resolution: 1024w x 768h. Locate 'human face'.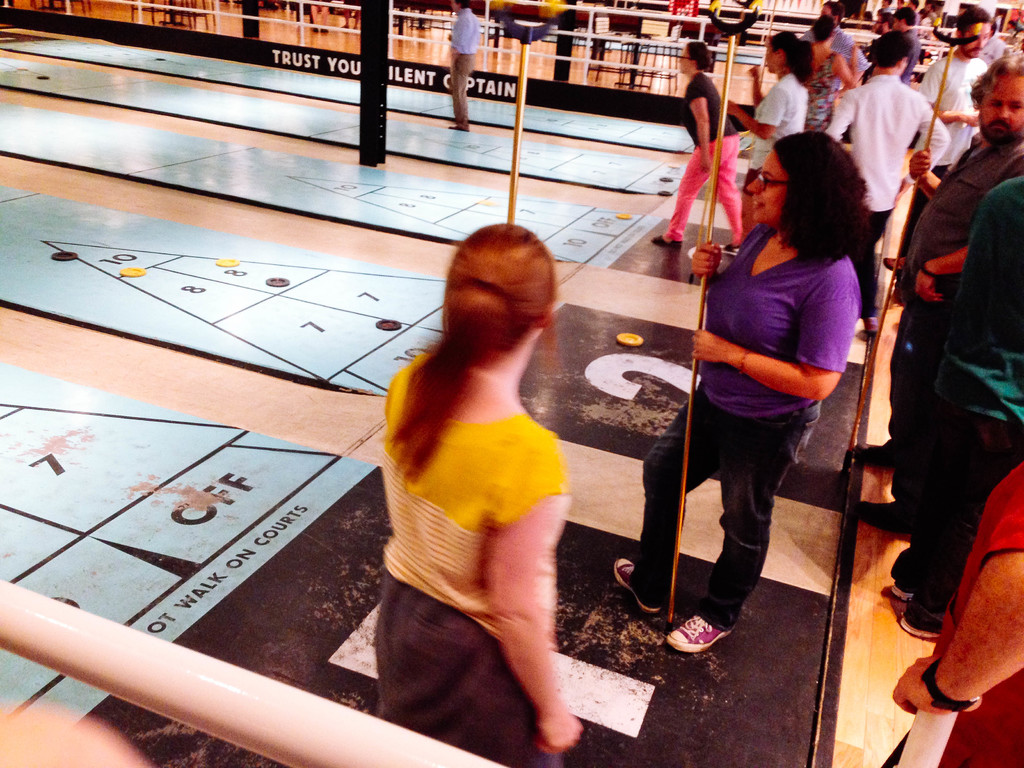
x1=872 y1=15 x2=881 y2=33.
